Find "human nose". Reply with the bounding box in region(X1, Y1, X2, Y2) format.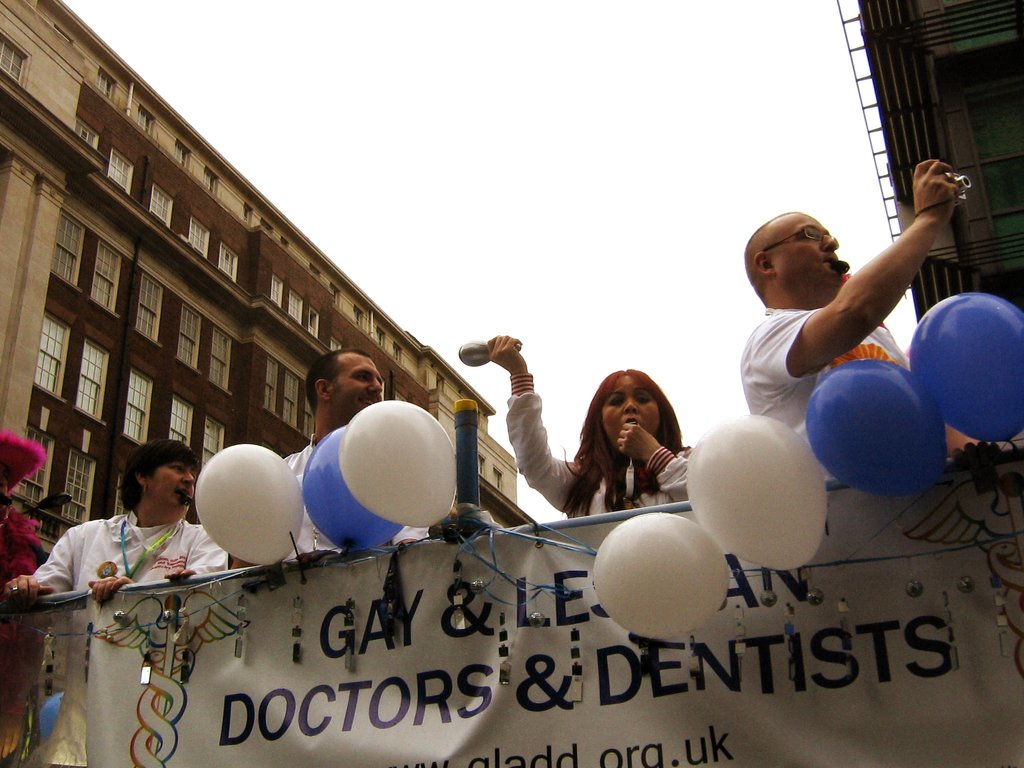
region(369, 375, 385, 395).
